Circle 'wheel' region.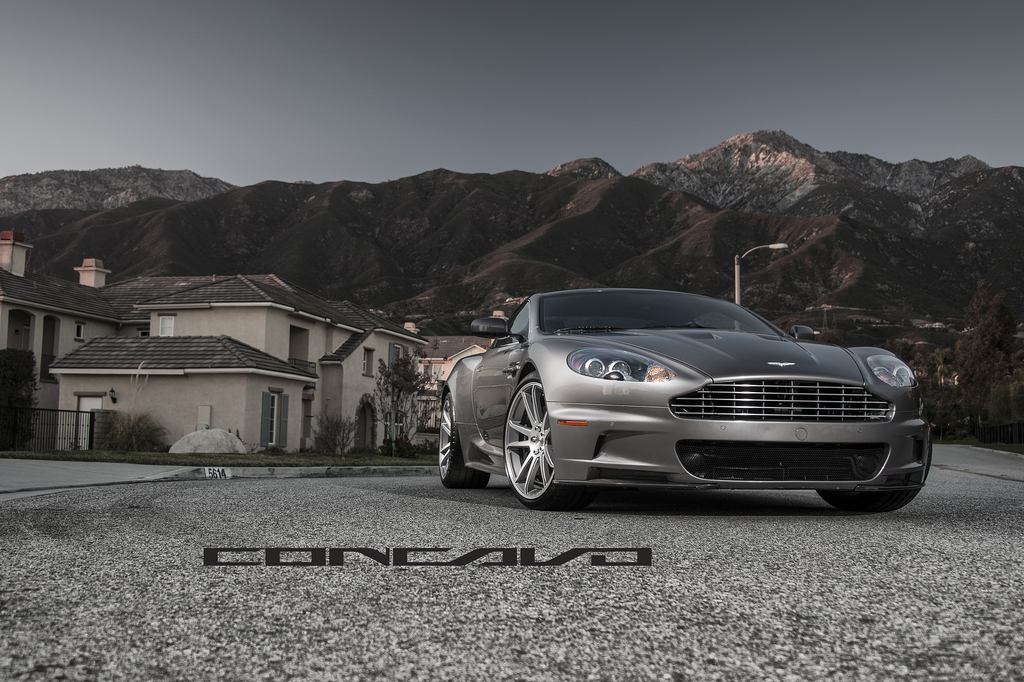
Region: Rect(503, 374, 588, 511).
